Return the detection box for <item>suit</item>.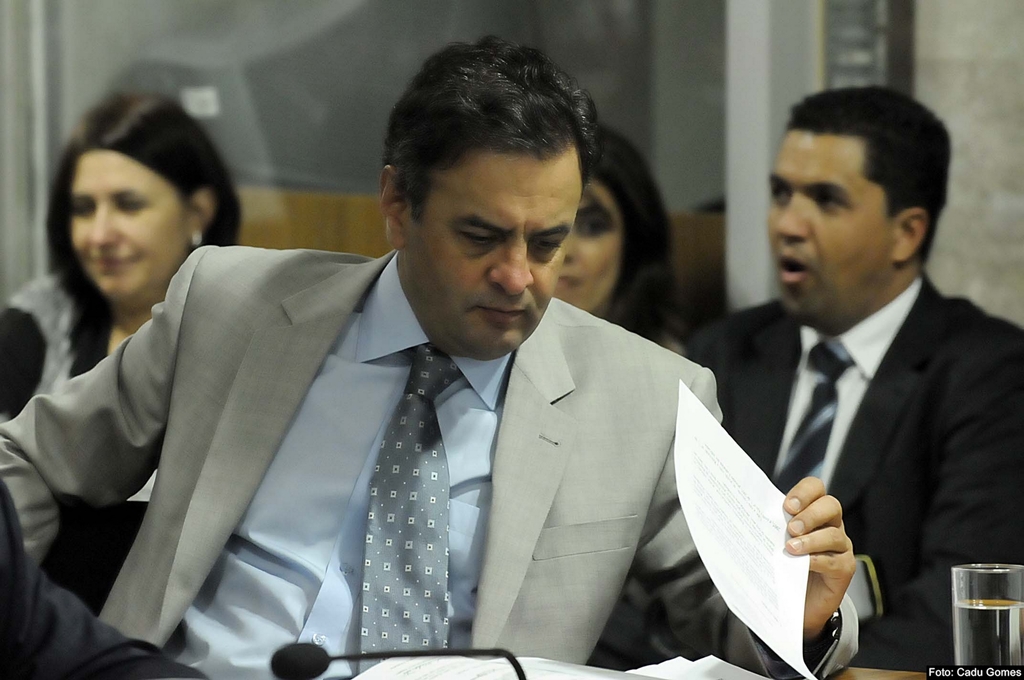
<bbox>0, 474, 133, 679</bbox>.
